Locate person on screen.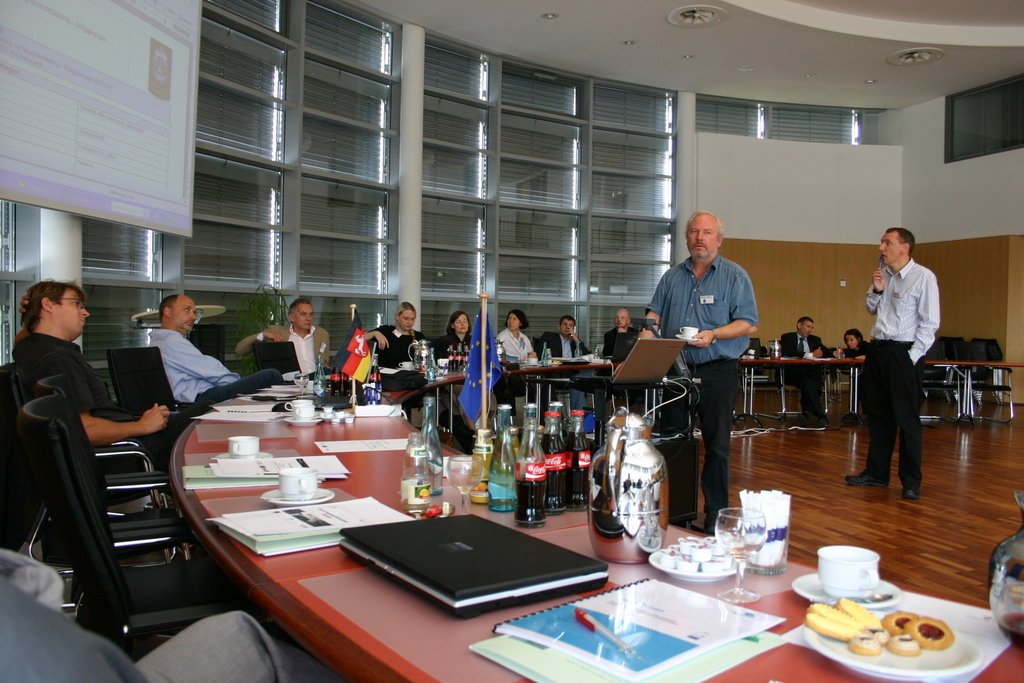
On screen at [x1=497, y1=307, x2=541, y2=369].
